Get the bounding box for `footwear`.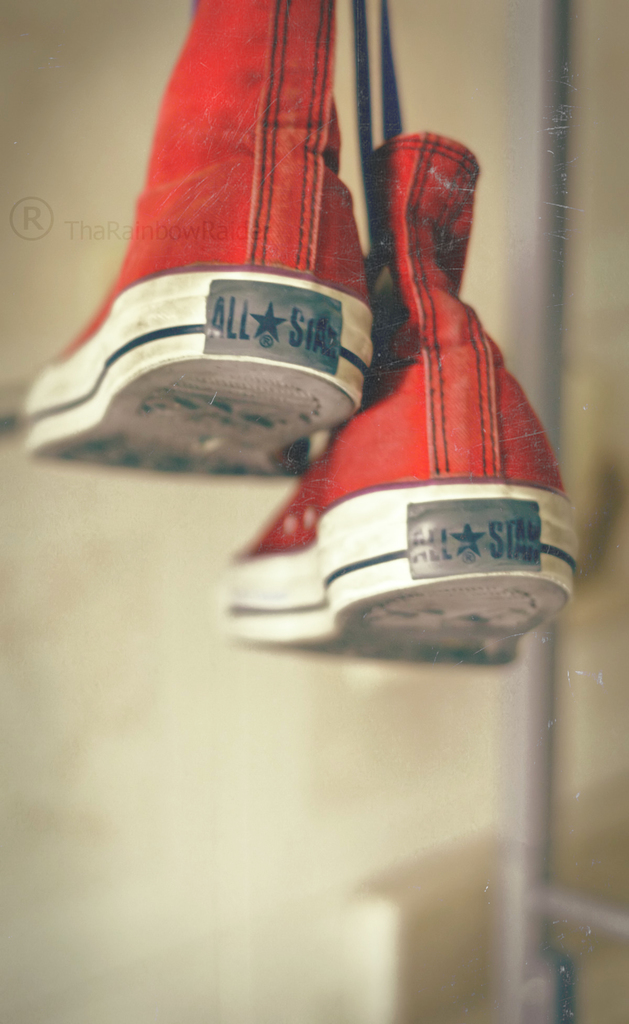
73/31/568/883.
